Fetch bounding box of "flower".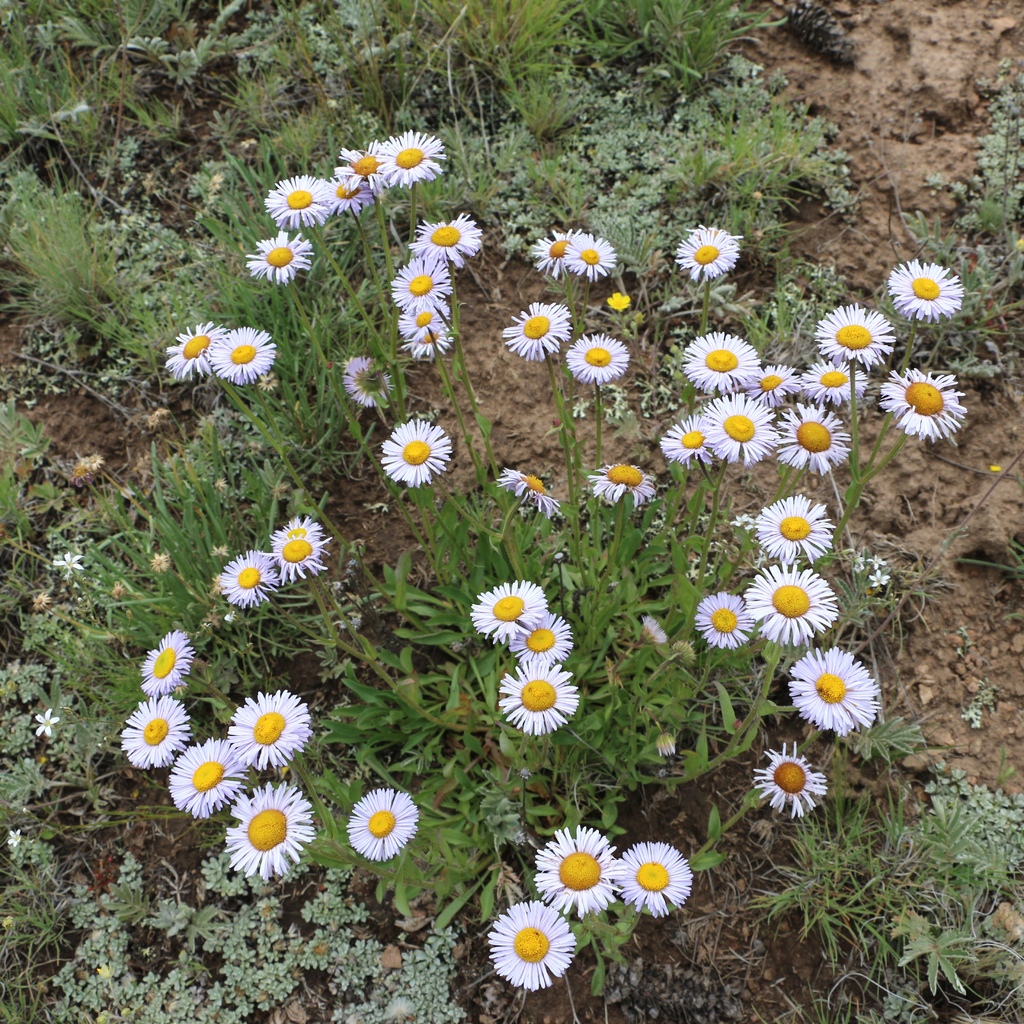
Bbox: box=[165, 319, 227, 377].
